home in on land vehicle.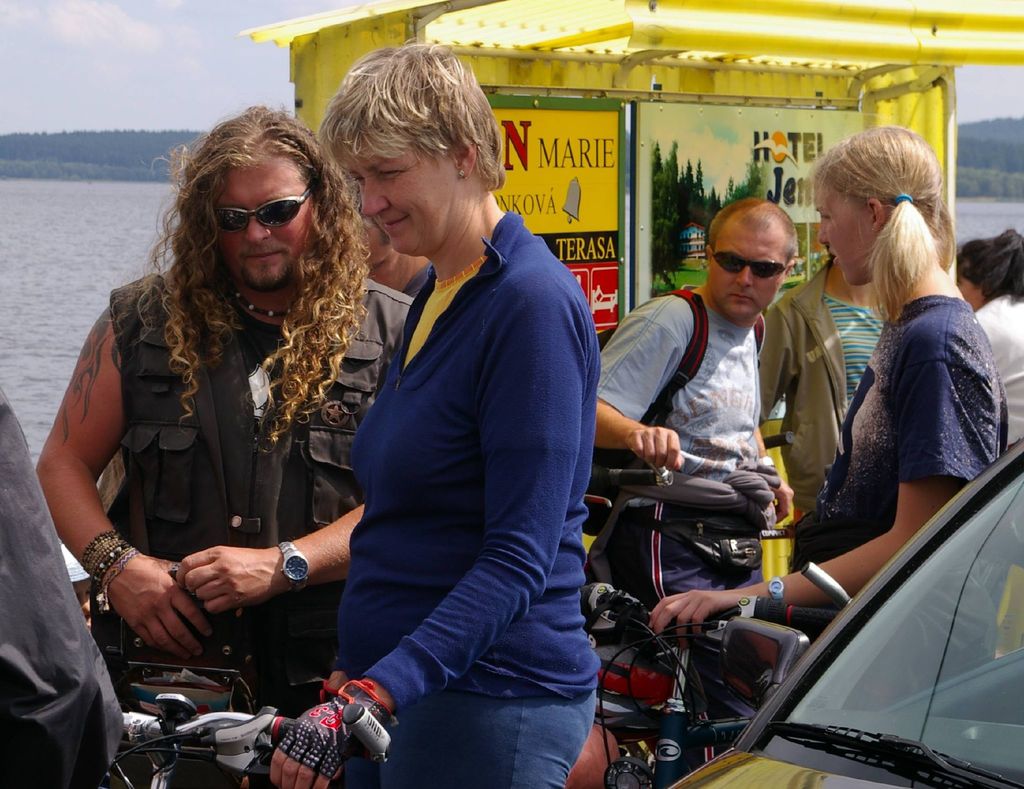
Homed in at bbox=[596, 584, 783, 788].
